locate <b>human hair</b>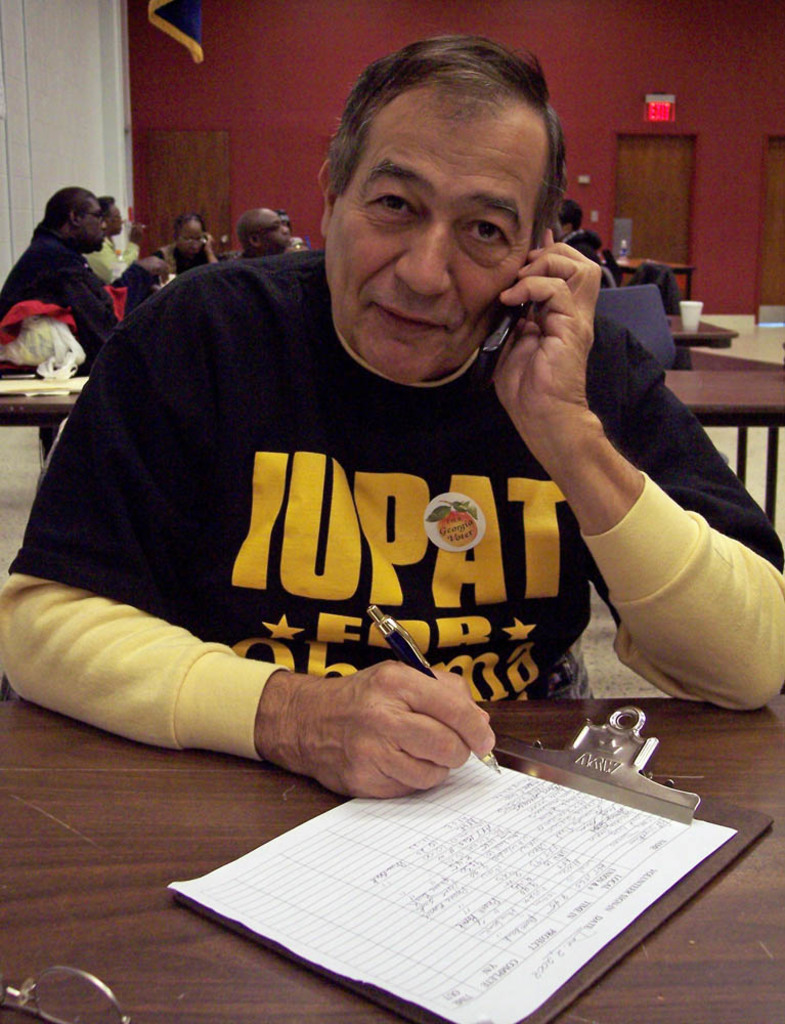
[left=335, top=36, right=573, bottom=245]
